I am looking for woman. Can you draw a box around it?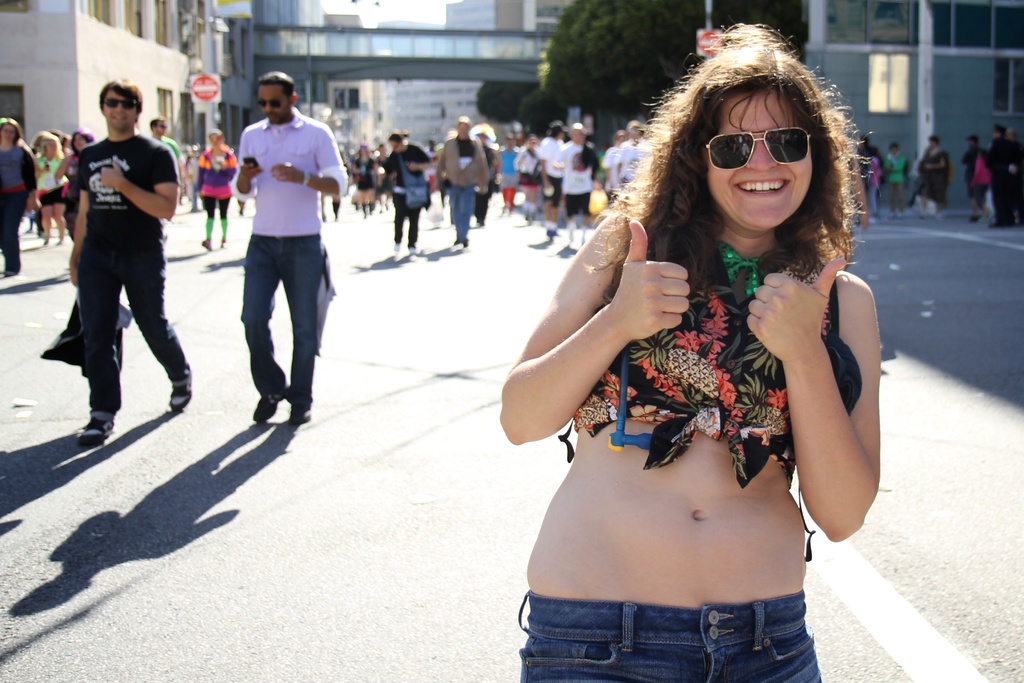
Sure, the bounding box is {"left": 541, "top": 120, "right": 568, "bottom": 235}.
